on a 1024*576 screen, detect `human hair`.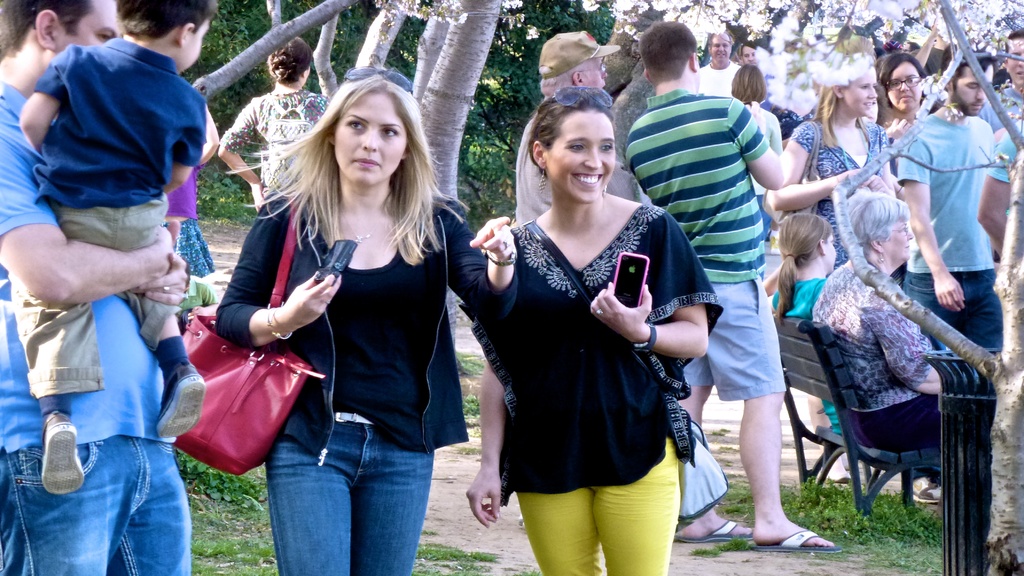
rect(941, 46, 997, 88).
